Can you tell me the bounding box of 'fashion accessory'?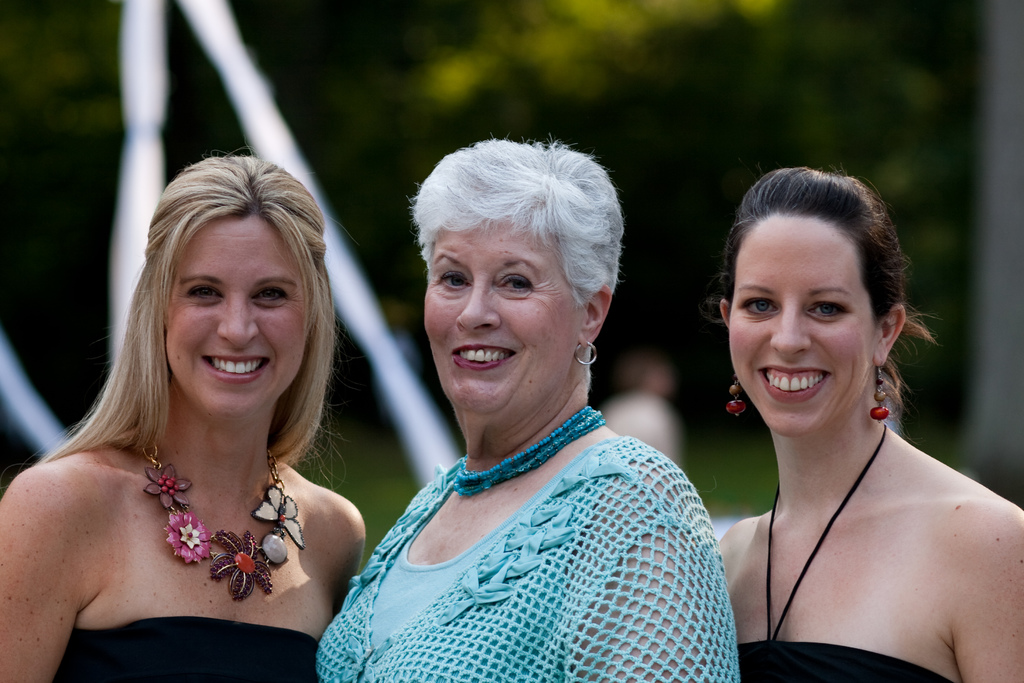
left=141, top=425, right=305, bottom=604.
